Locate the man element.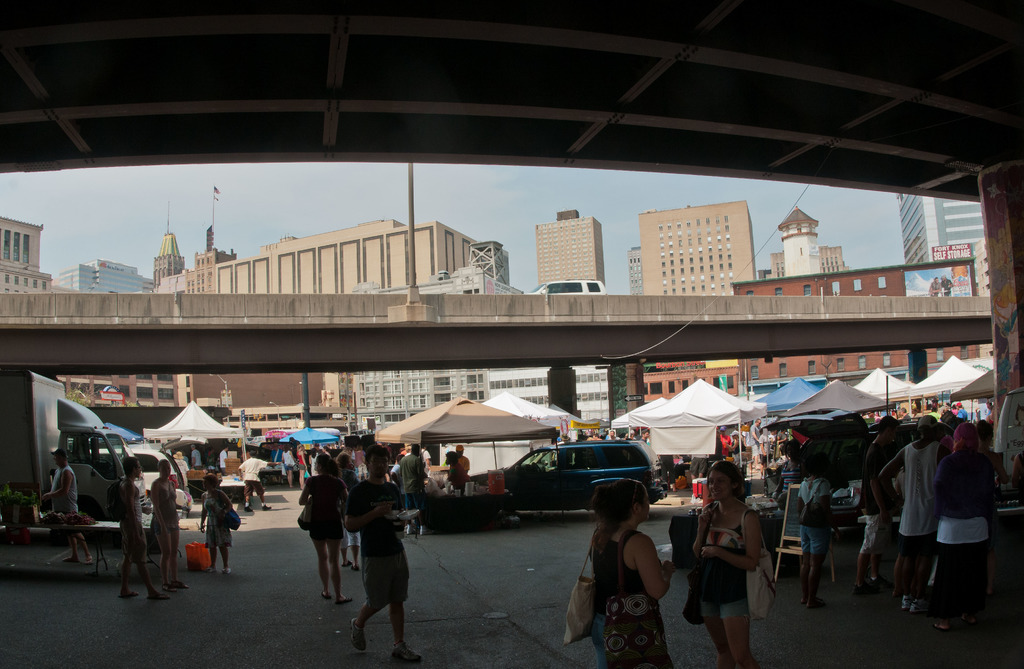
Element bbox: detection(115, 457, 163, 602).
